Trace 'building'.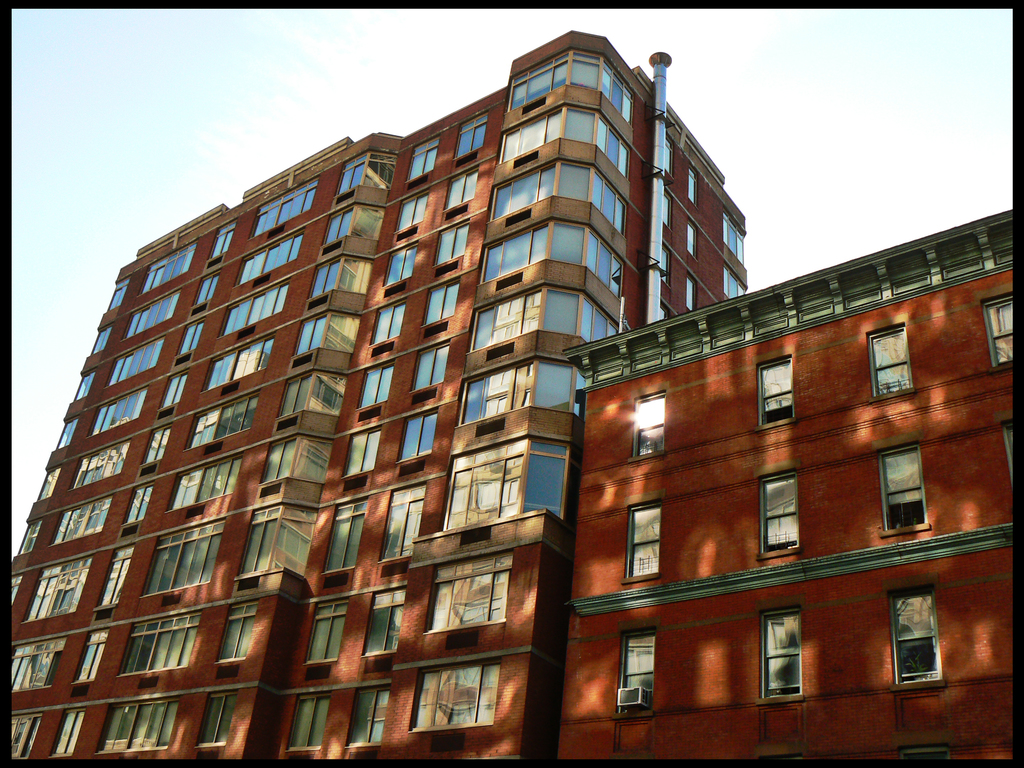
Traced to select_region(12, 28, 748, 767).
